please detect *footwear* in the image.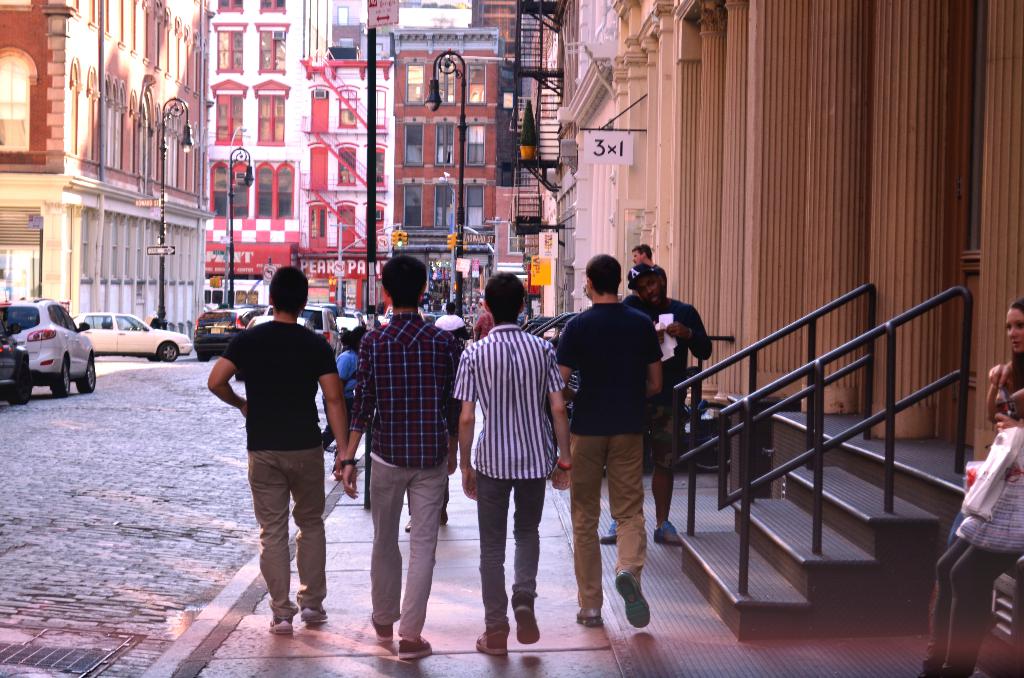
[614, 569, 652, 627].
